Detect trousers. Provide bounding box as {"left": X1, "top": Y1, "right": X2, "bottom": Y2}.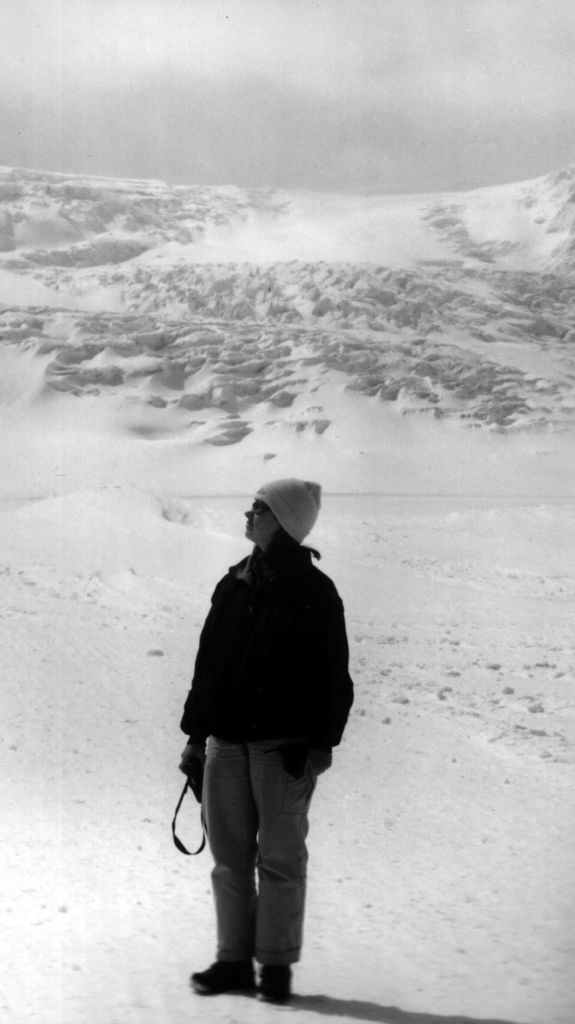
{"left": 187, "top": 745, "right": 313, "bottom": 979}.
